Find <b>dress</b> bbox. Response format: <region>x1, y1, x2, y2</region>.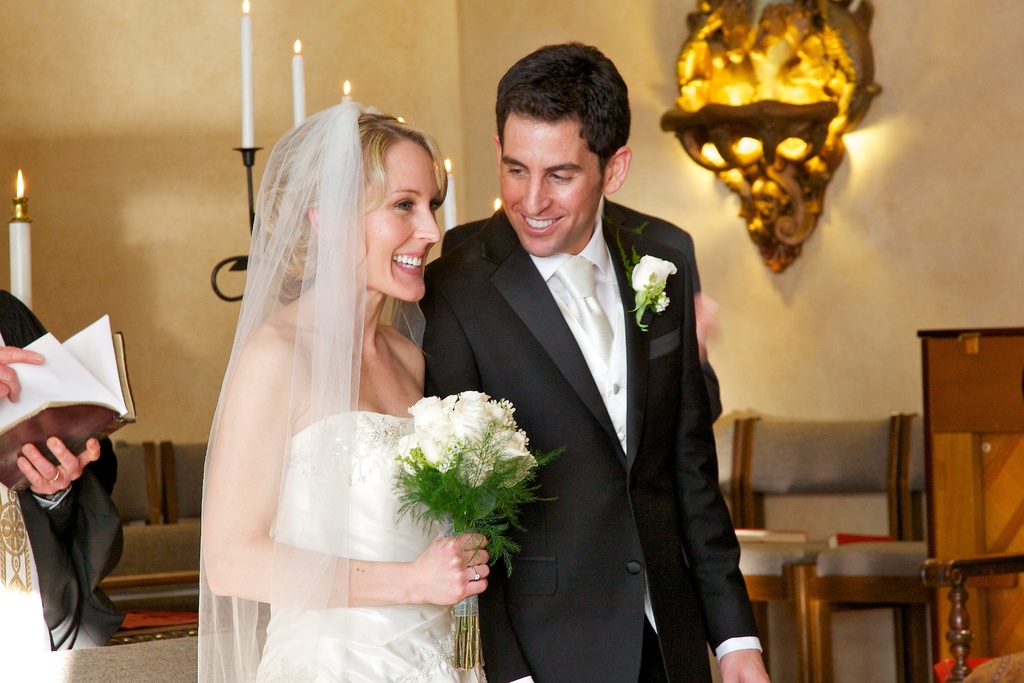
<region>254, 413, 485, 682</region>.
